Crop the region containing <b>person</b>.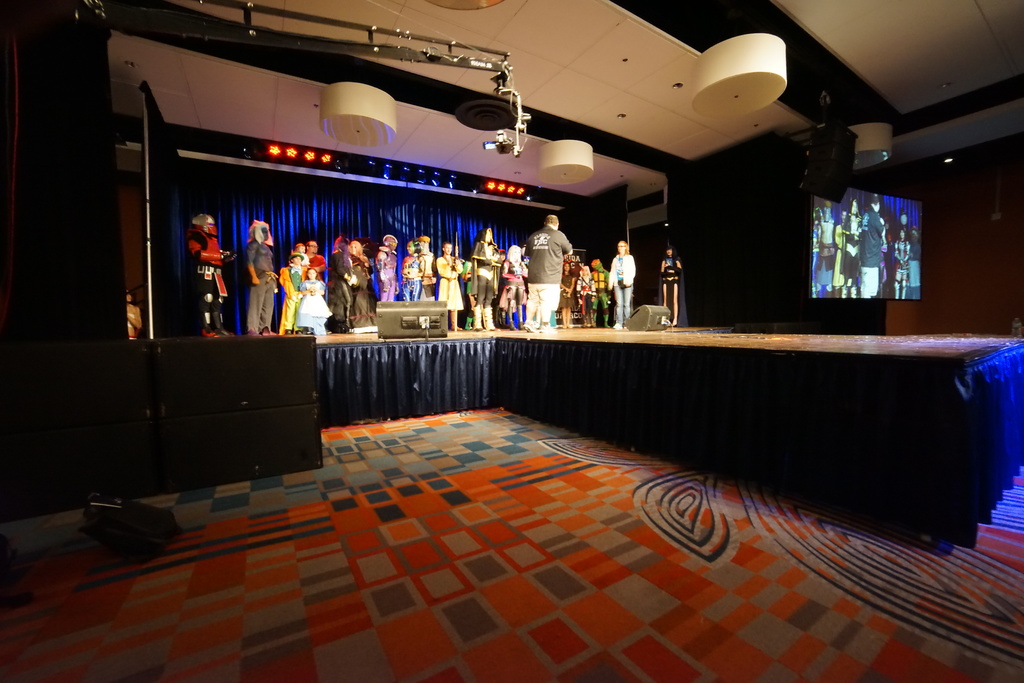
Crop region: <region>307, 239, 324, 281</region>.
